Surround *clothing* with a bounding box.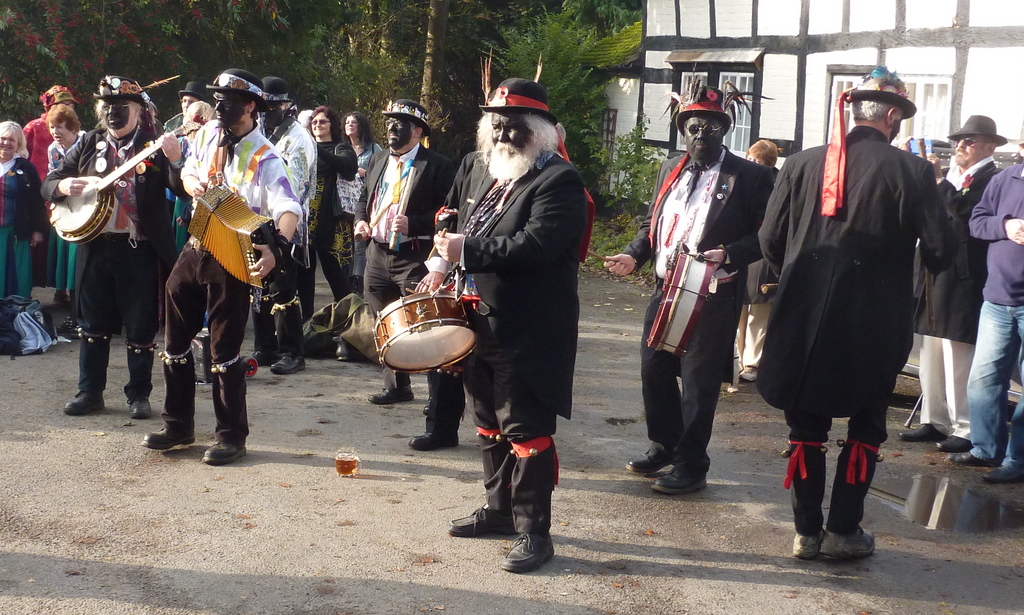
pyautogui.locateOnScreen(148, 111, 214, 255).
